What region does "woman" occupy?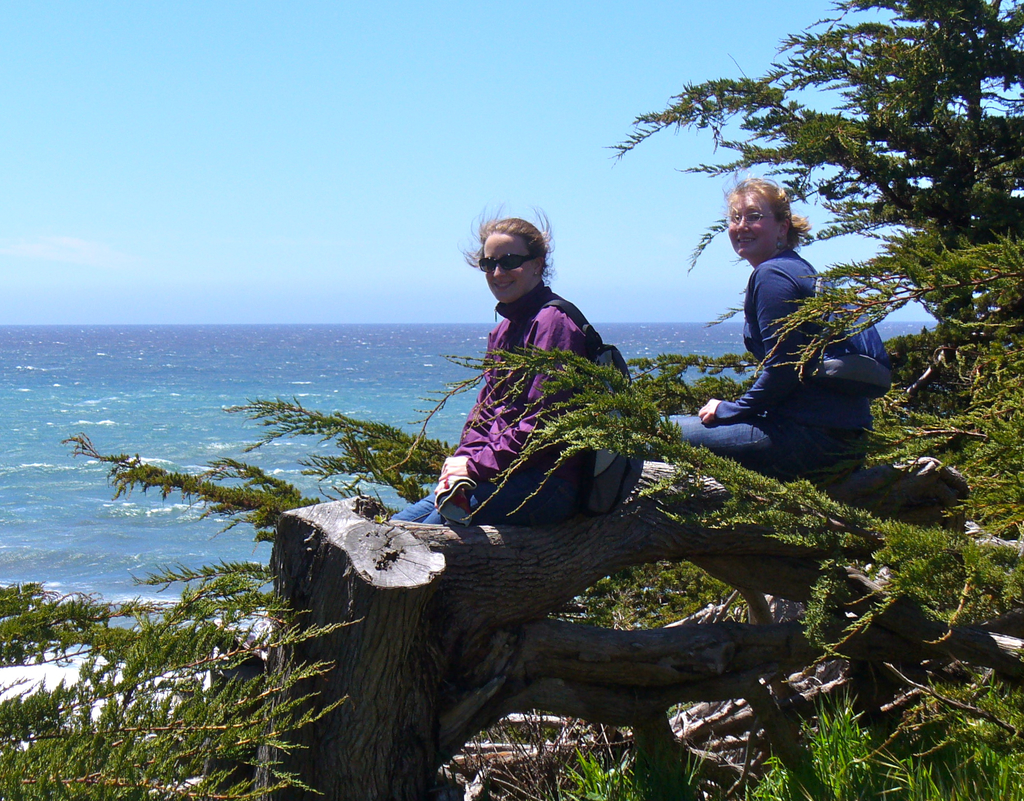
bbox=[646, 170, 874, 481].
